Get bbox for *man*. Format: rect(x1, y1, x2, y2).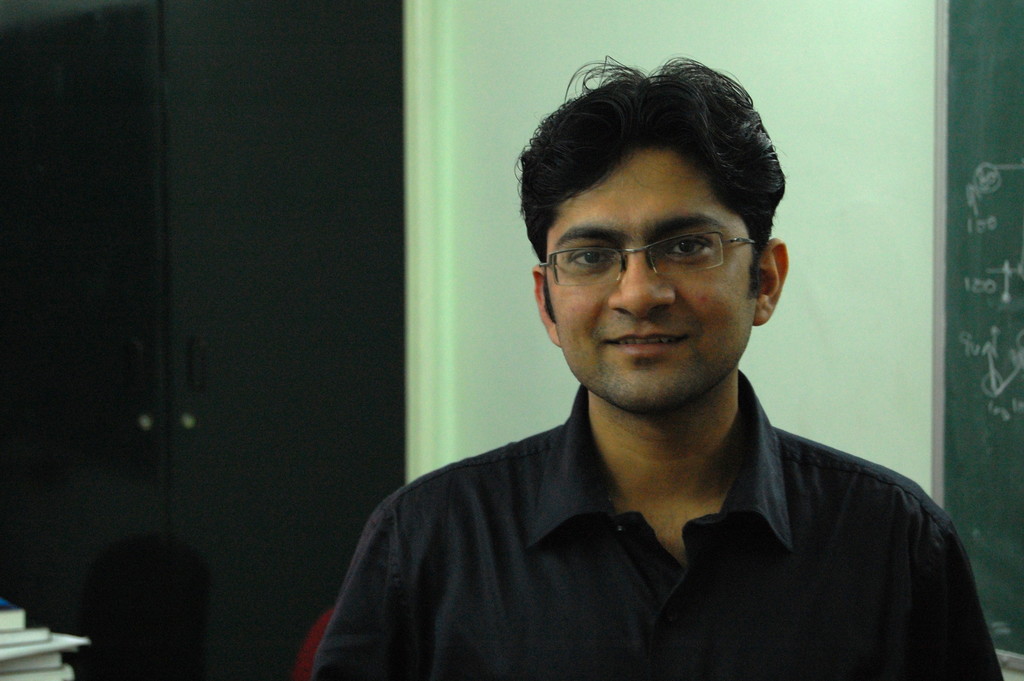
rect(312, 49, 1004, 680).
